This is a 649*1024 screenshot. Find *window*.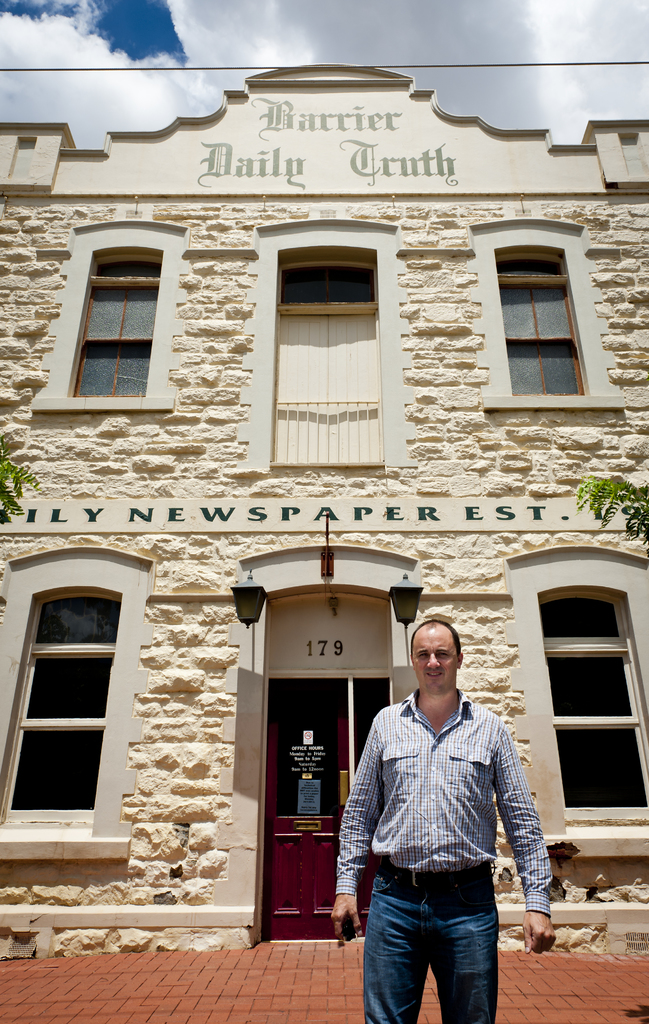
Bounding box: detection(20, 570, 131, 851).
